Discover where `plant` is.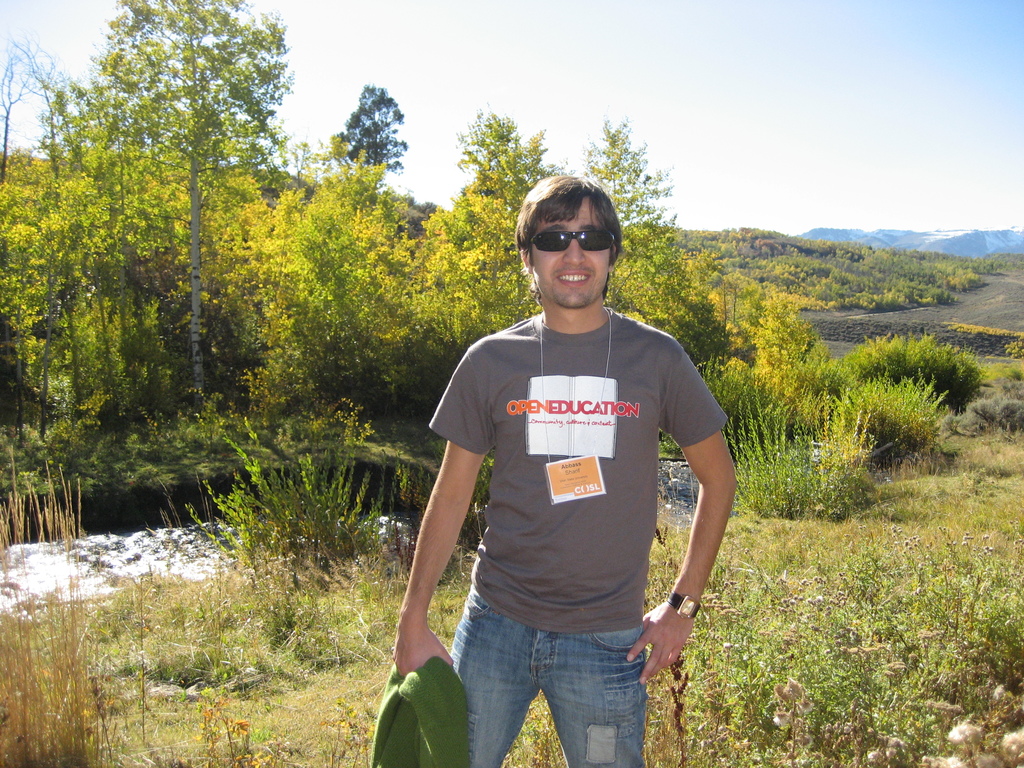
Discovered at [left=191, top=413, right=391, bottom=634].
